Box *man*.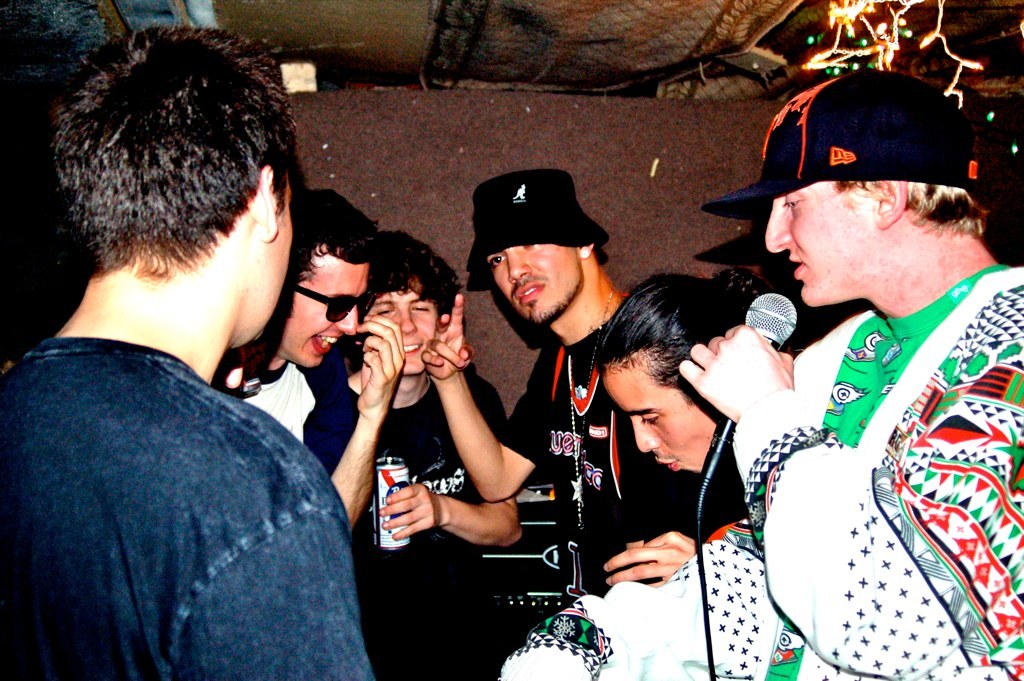
493:69:1023:680.
